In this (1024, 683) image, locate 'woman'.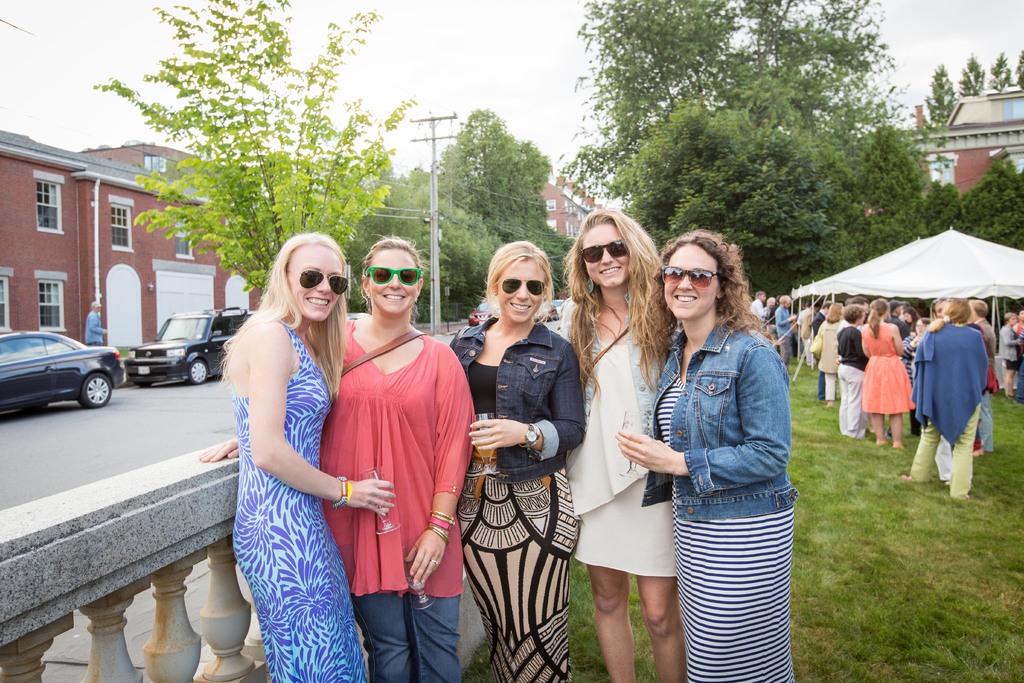
Bounding box: BBox(902, 315, 939, 436).
